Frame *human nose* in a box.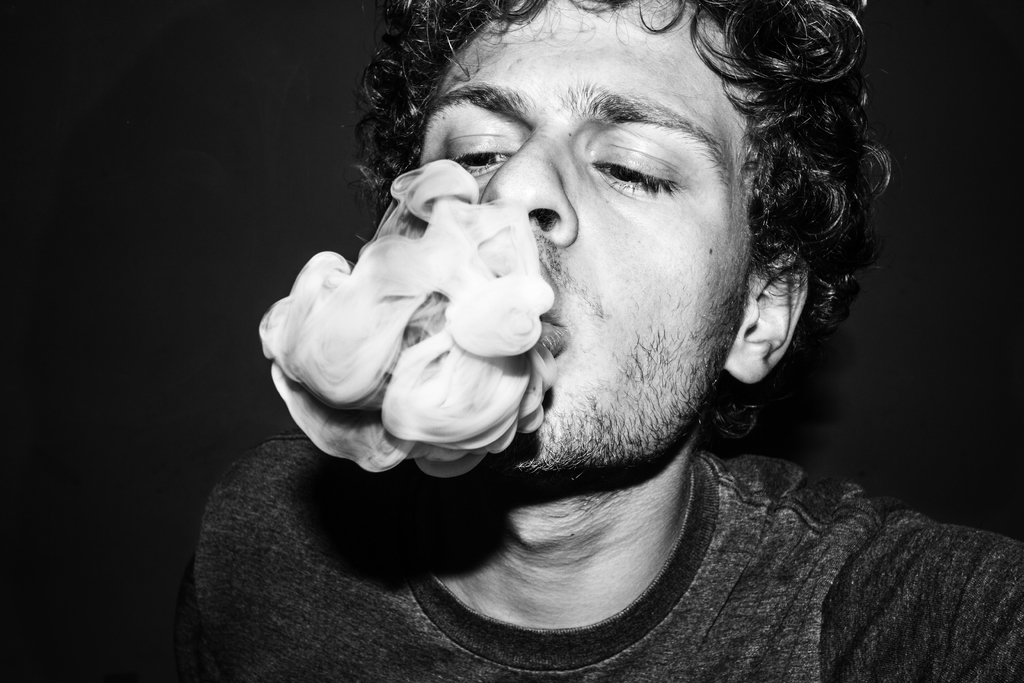
locate(472, 125, 584, 245).
